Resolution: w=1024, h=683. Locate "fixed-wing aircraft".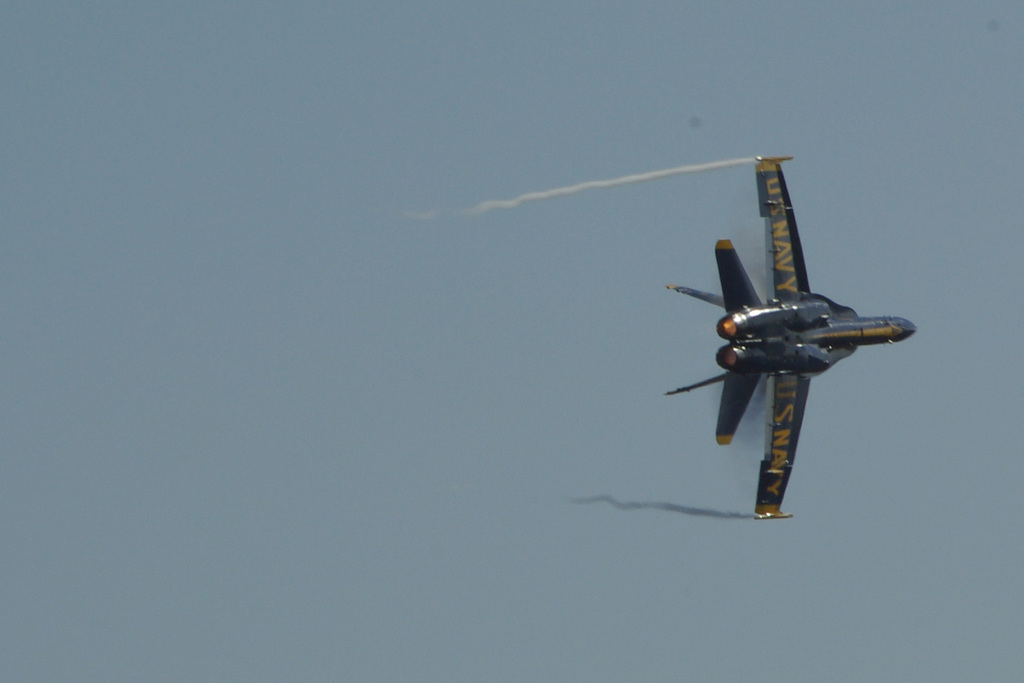
660,151,918,525.
